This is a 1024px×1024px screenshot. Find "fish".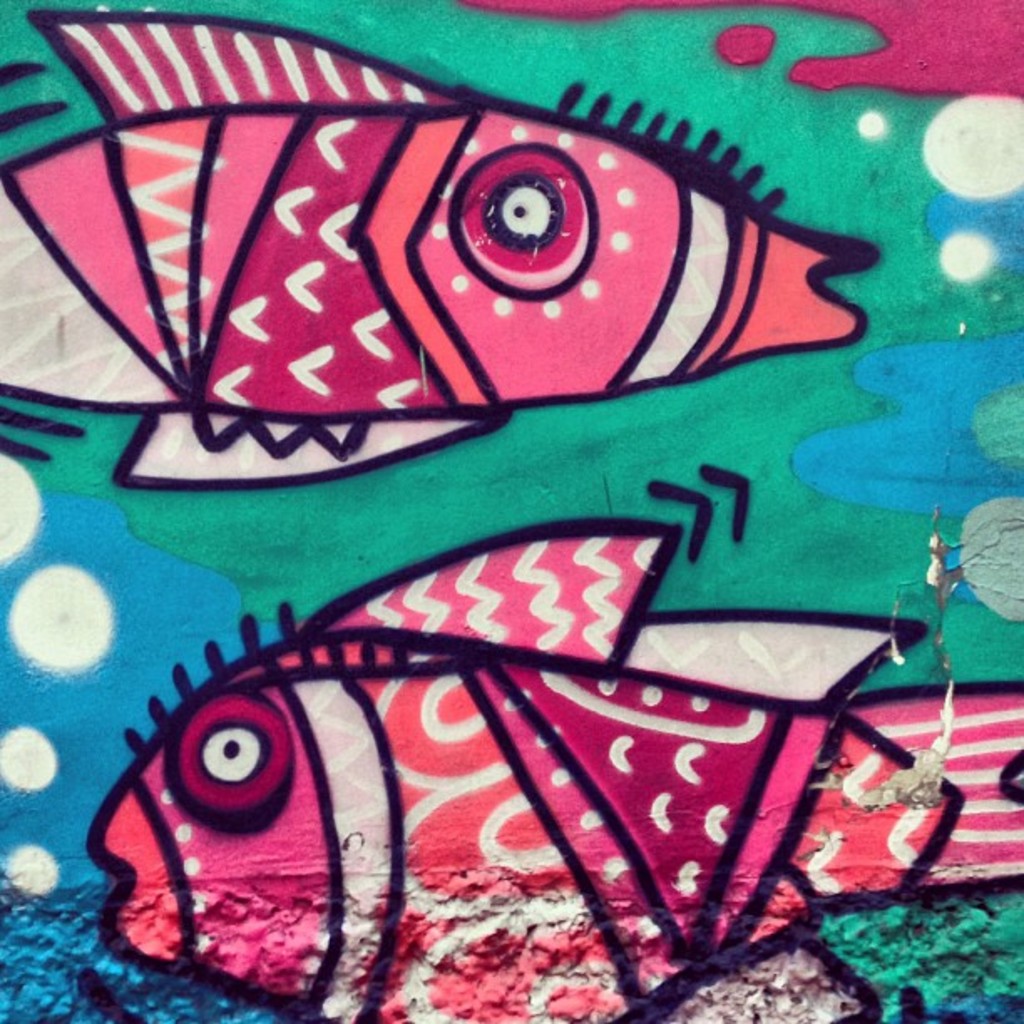
Bounding box: <region>40, 64, 917, 474</region>.
